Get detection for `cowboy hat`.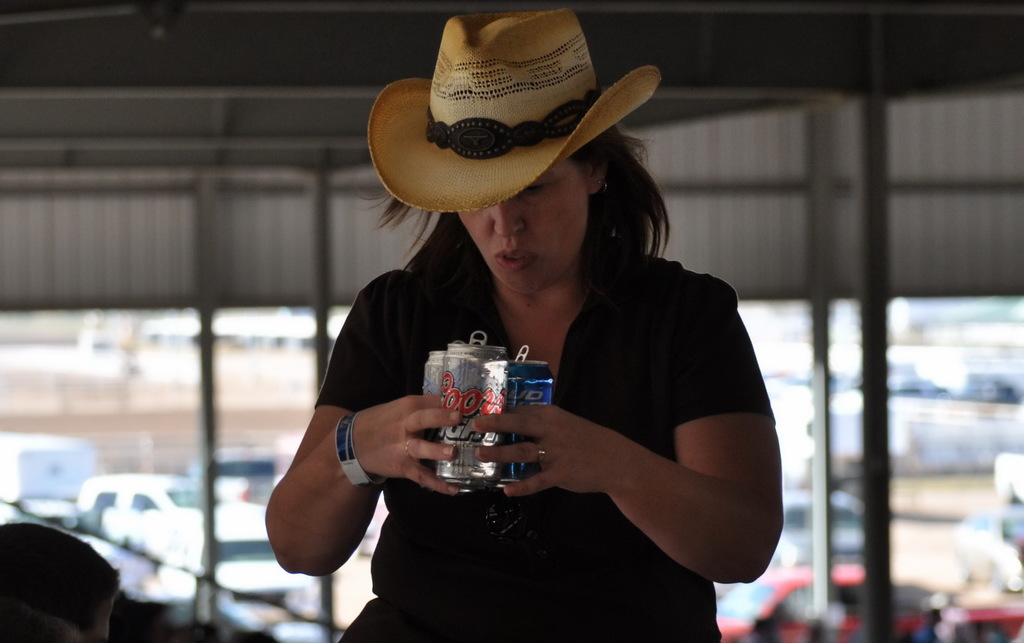
Detection: x1=374 y1=9 x2=657 y2=213.
